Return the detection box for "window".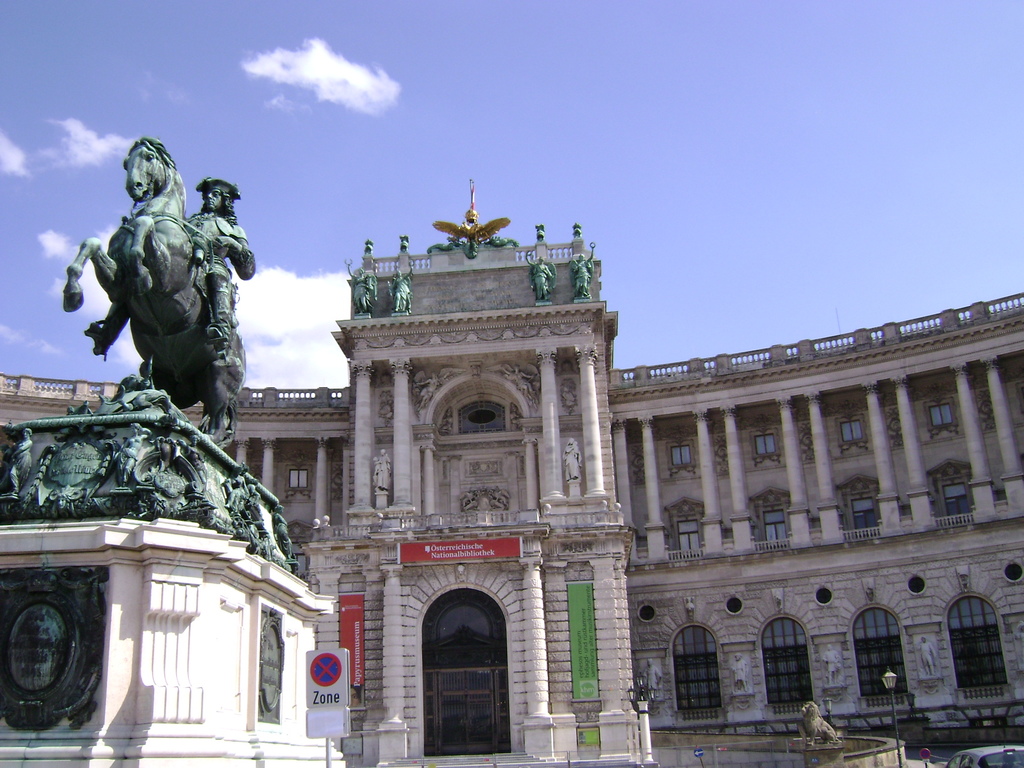
(x1=845, y1=487, x2=882, y2=529).
